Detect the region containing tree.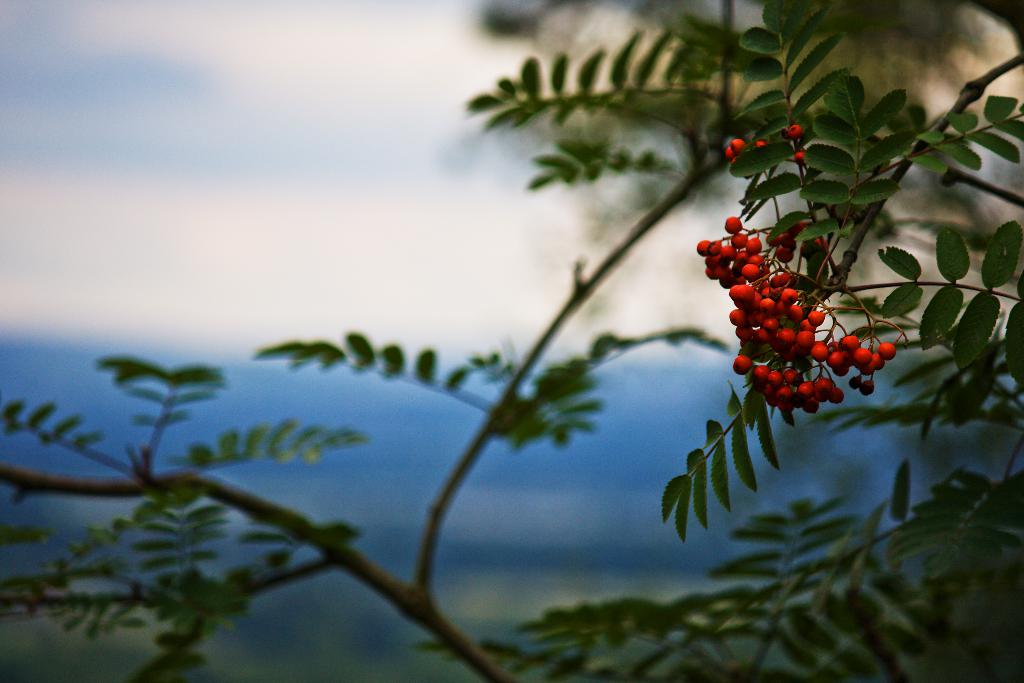
[x1=0, y1=1, x2=1023, y2=682].
